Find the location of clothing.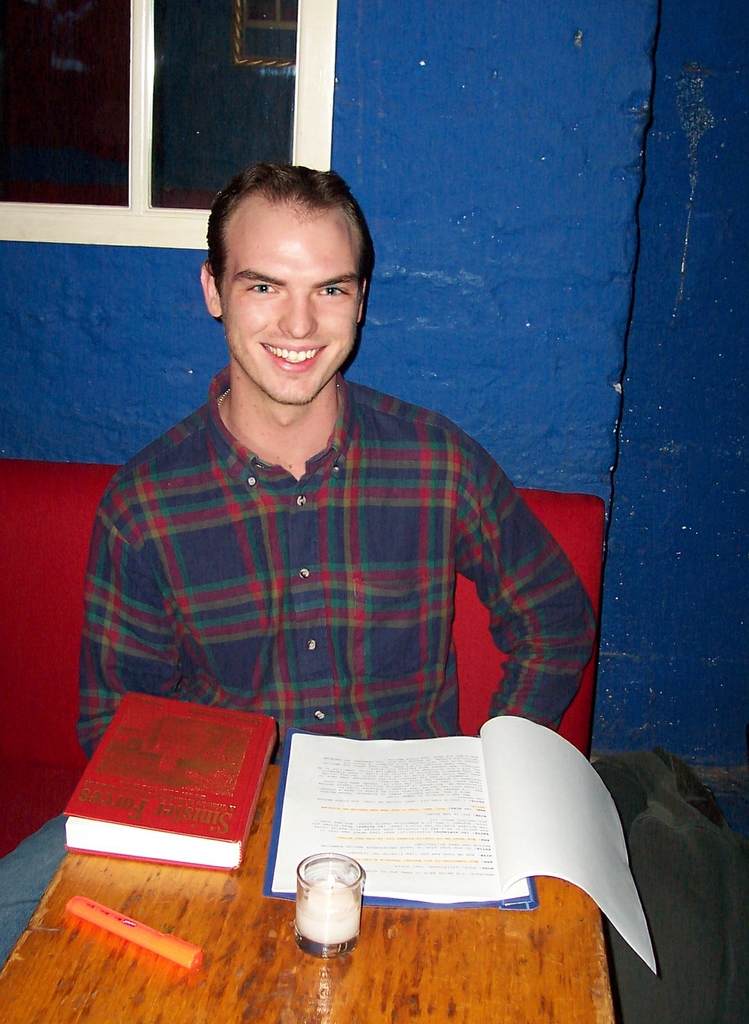
Location: 0 364 600 970.
